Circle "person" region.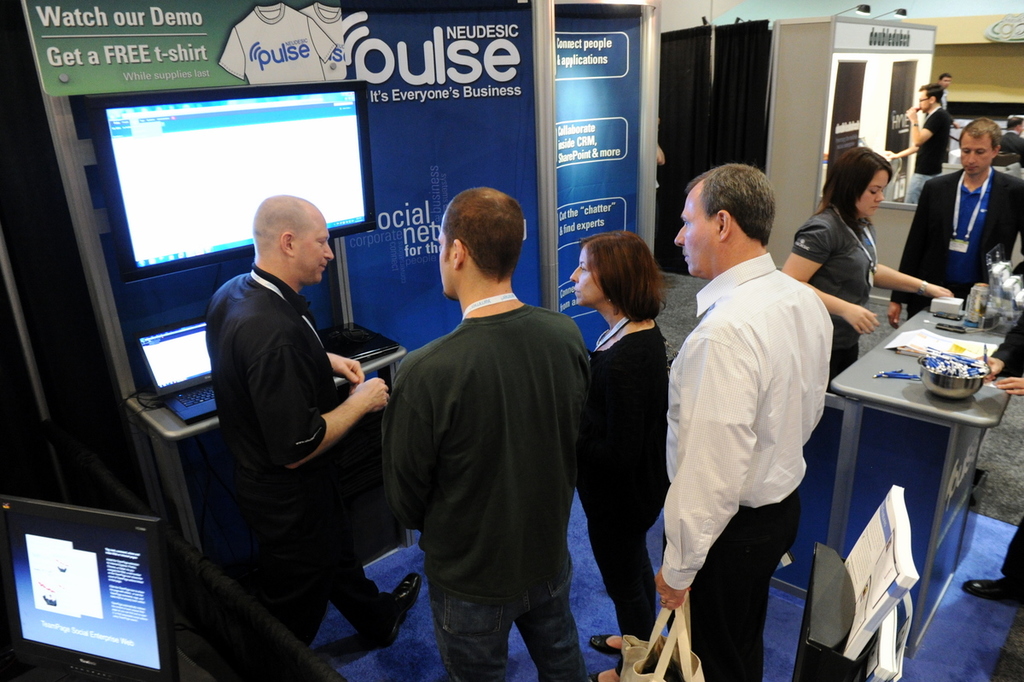
Region: bbox=[887, 115, 1023, 324].
